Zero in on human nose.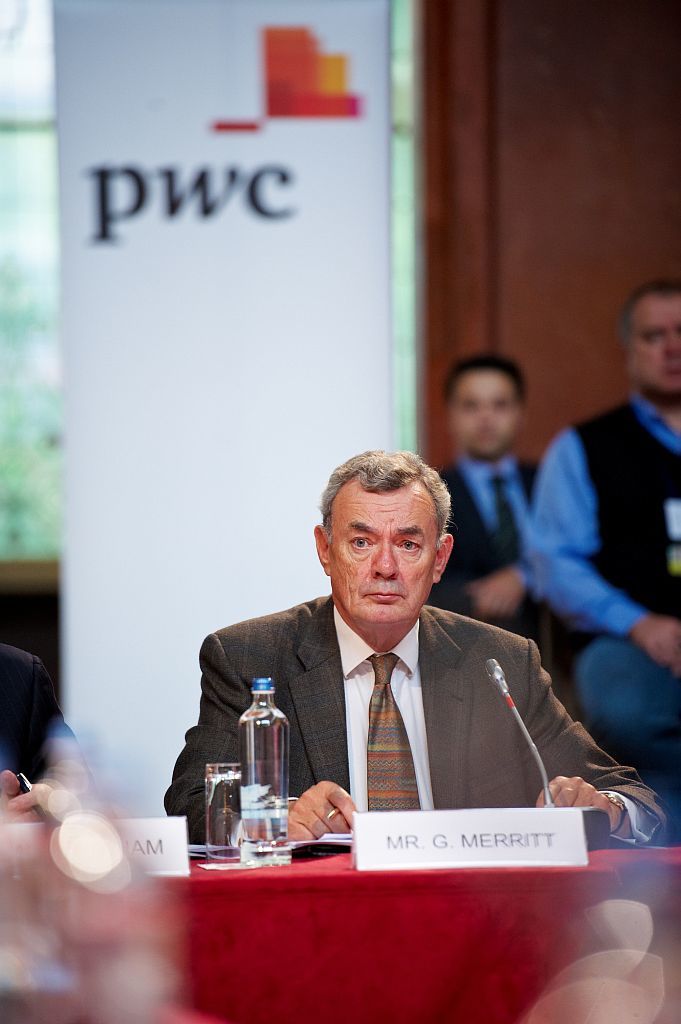
Zeroed in: x1=670, y1=332, x2=680, y2=355.
